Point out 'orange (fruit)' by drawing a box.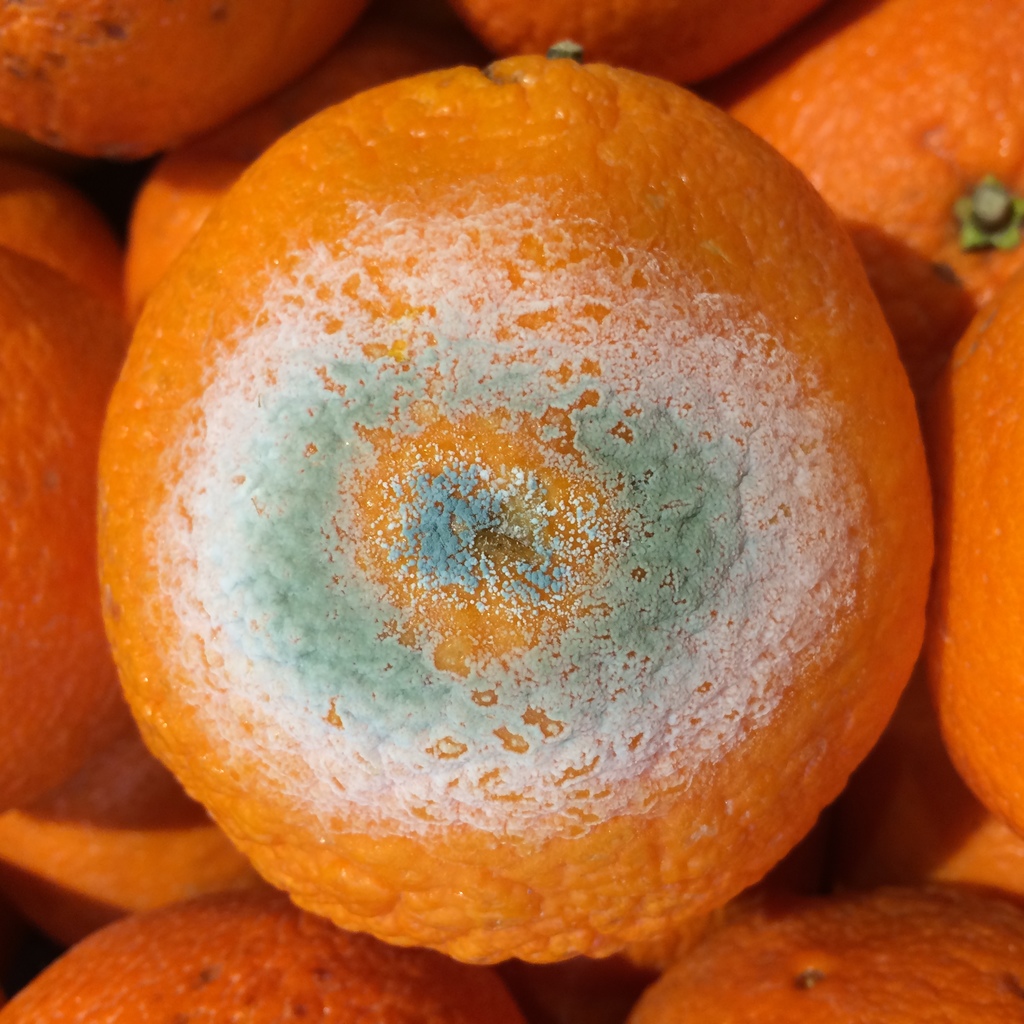
<region>0, 0, 354, 143</region>.
